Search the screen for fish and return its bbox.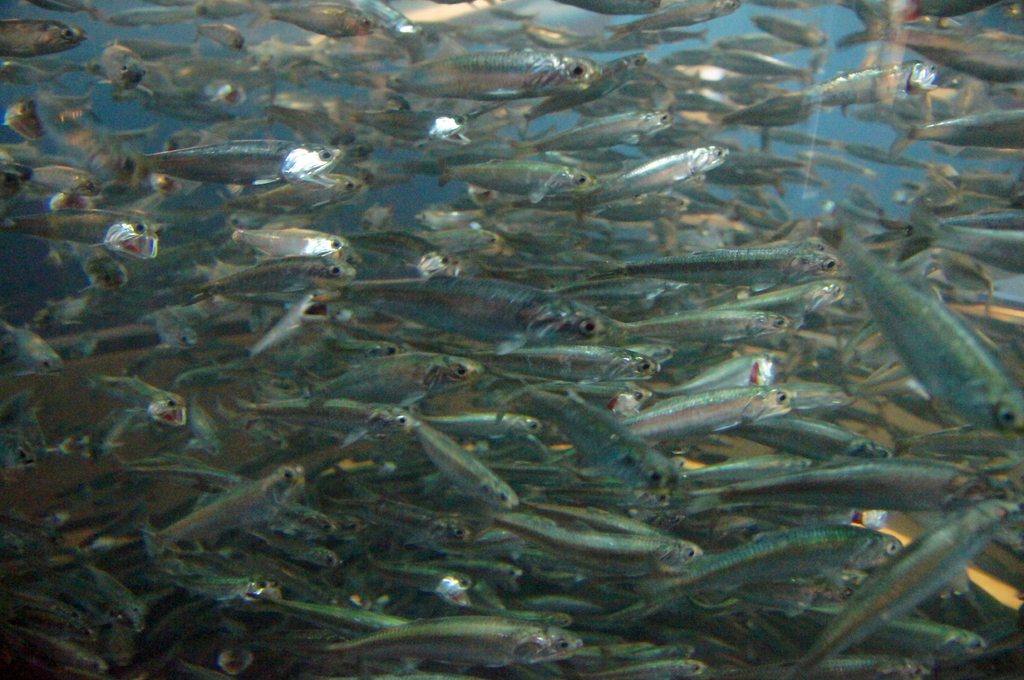
Found: 0/25/88/55.
